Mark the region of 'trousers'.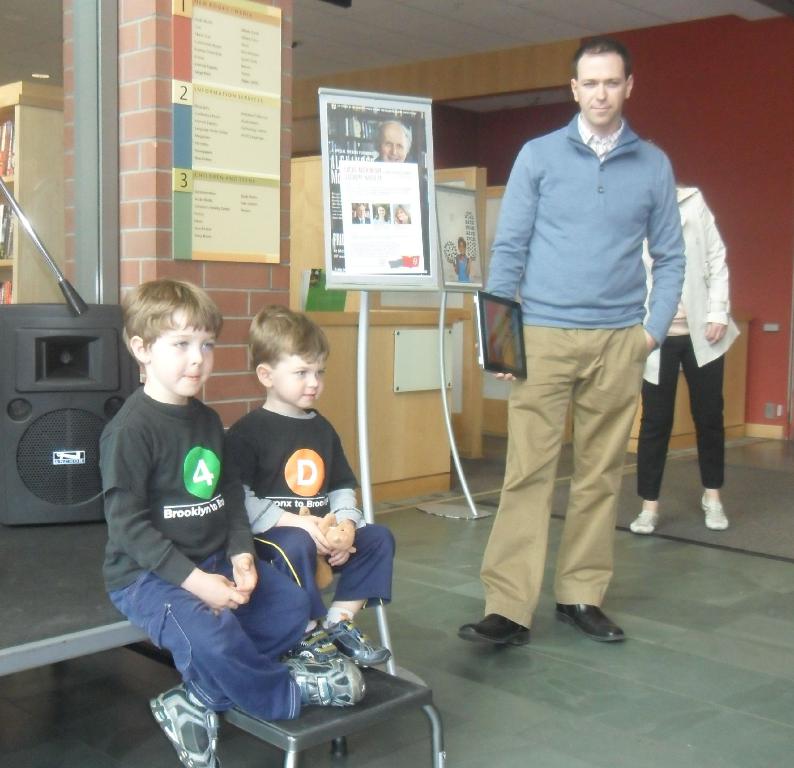
Region: box=[108, 549, 313, 725].
